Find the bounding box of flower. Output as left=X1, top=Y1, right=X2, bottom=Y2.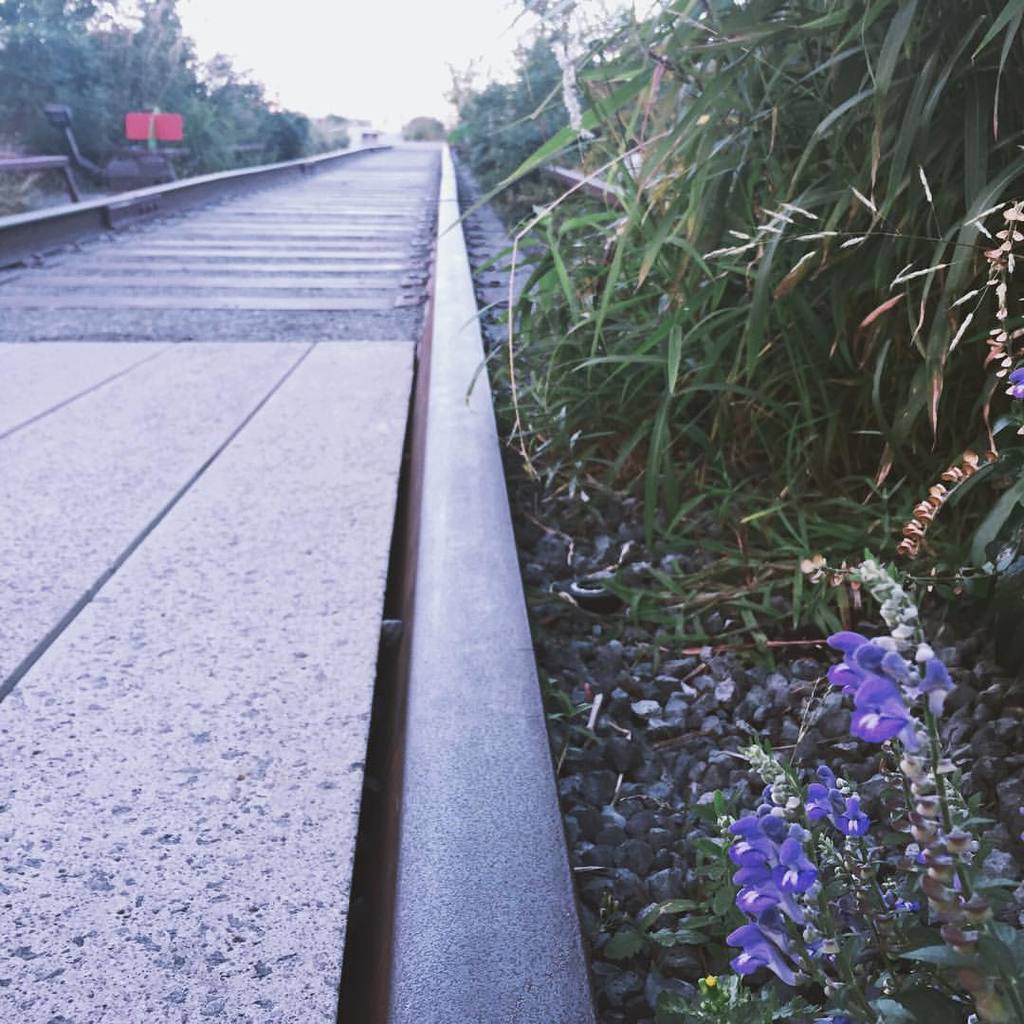
left=728, top=822, right=829, bottom=969.
